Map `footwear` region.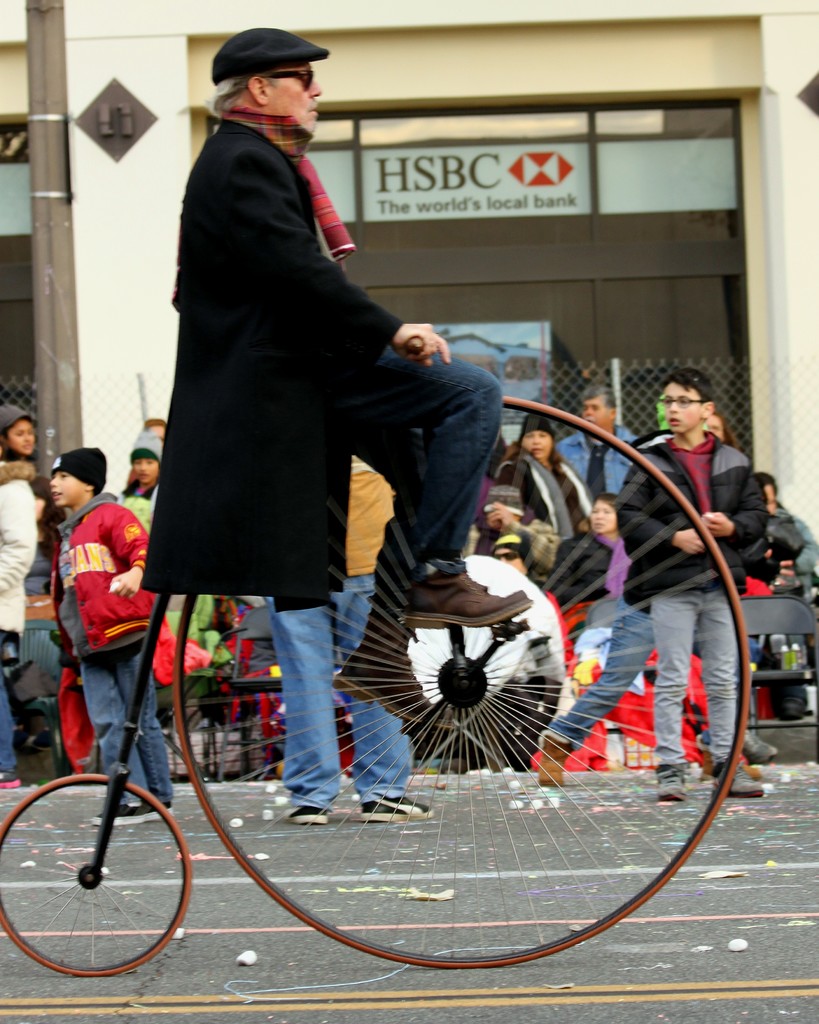
Mapped to box=[731, 719, 772, 760].
